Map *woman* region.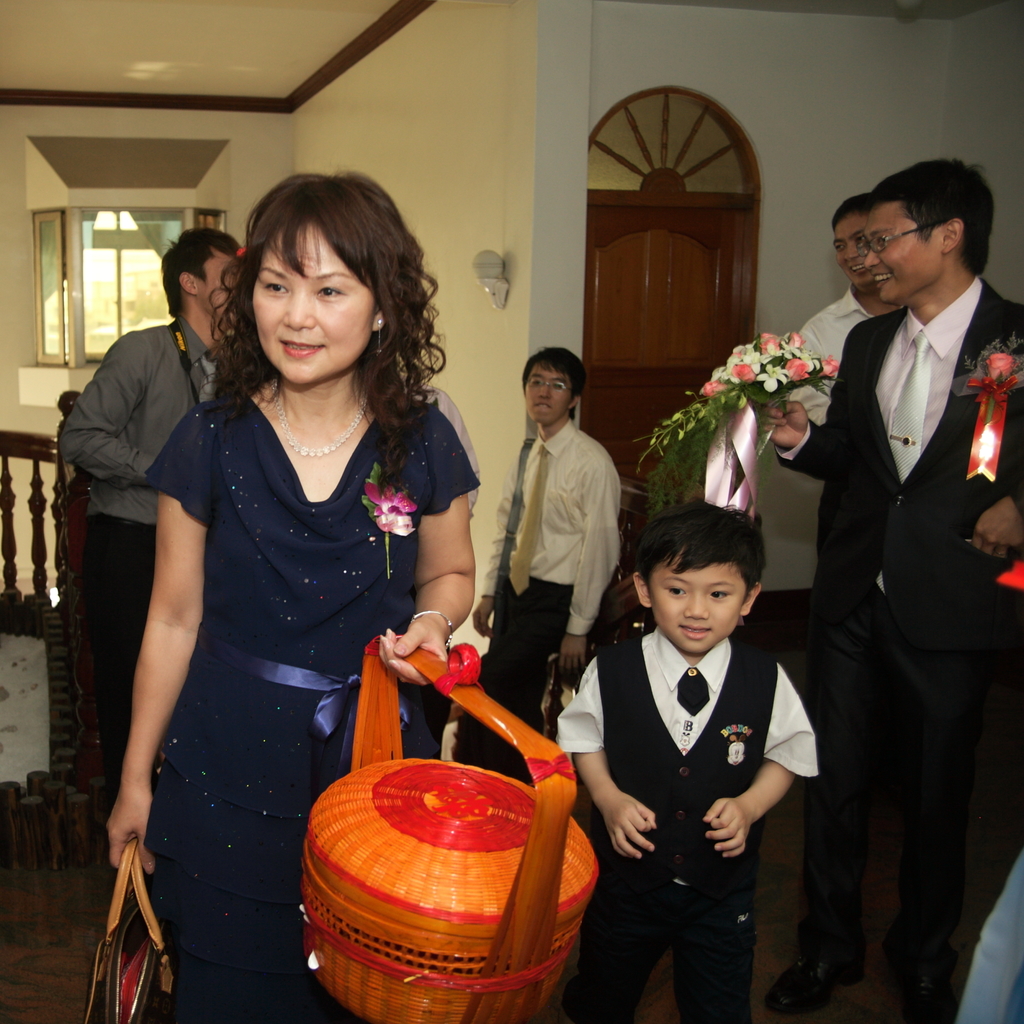
Mapped to pyautogui.locateOnScreen(51, 173, 464, 980).
